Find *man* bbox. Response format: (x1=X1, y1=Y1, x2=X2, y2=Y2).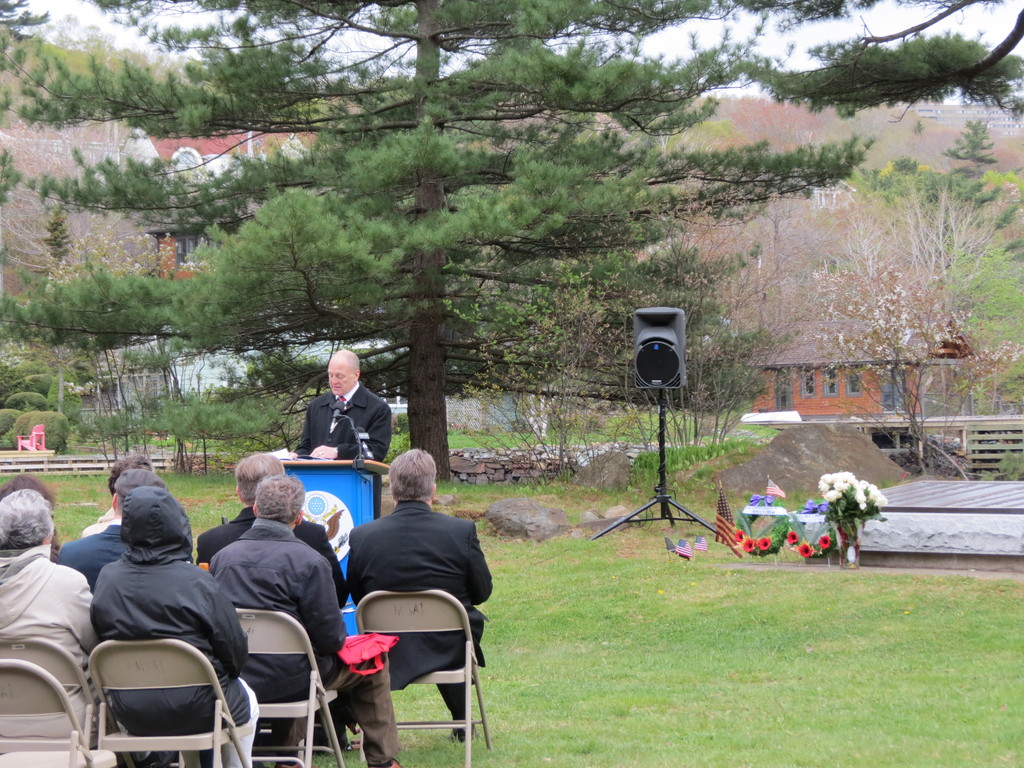
(x1=348, y1=447, x2=497, y2=739).
